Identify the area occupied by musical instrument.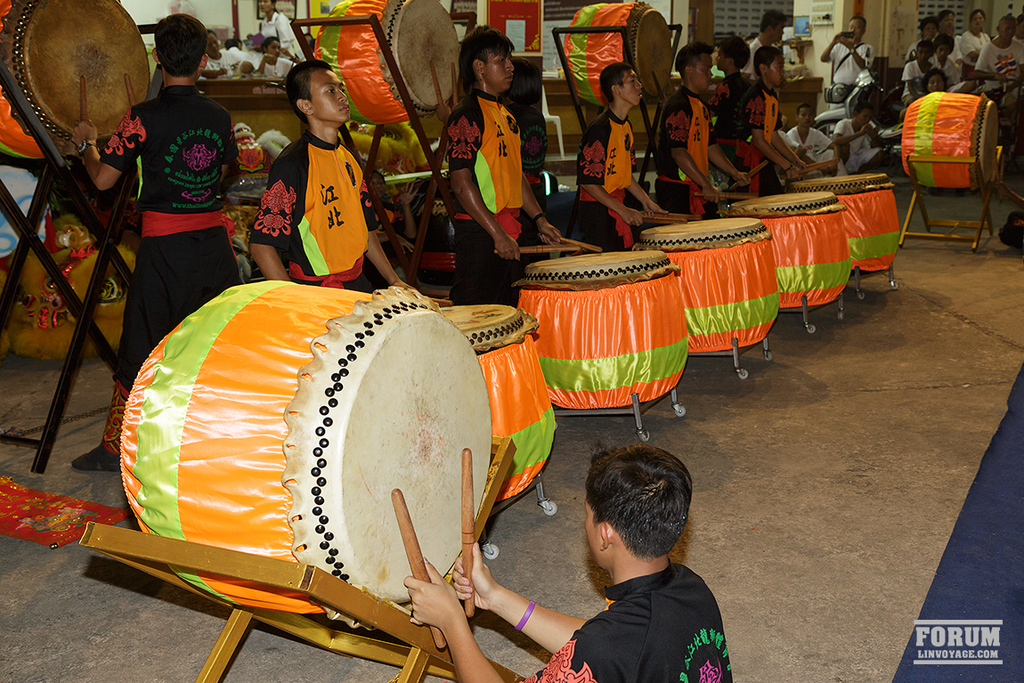
Area: [435,297,550,500].
